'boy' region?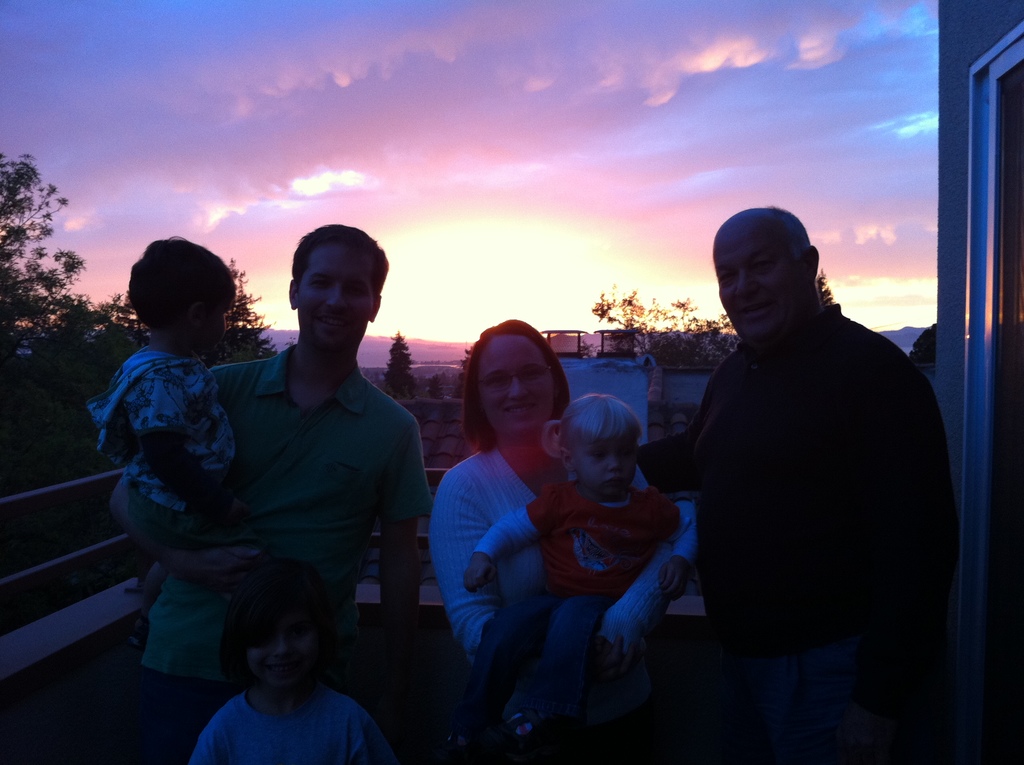
Rect(189, 569, 389, 764)
